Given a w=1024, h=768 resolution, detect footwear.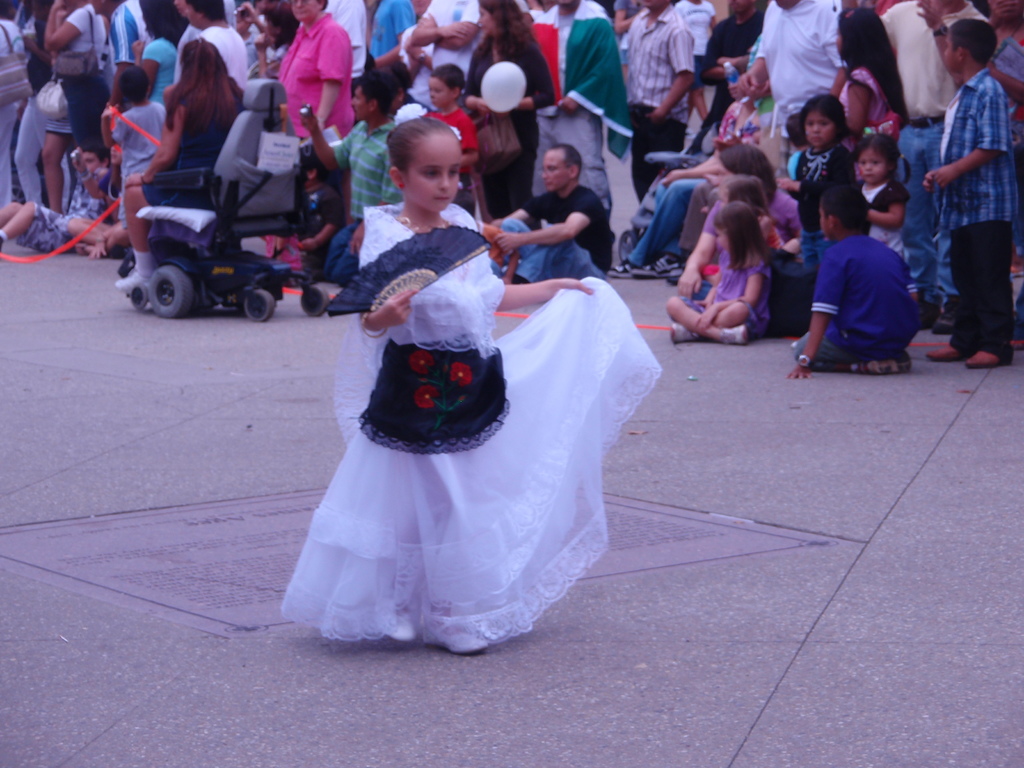
bbox=(115, 271, 151, 299).
